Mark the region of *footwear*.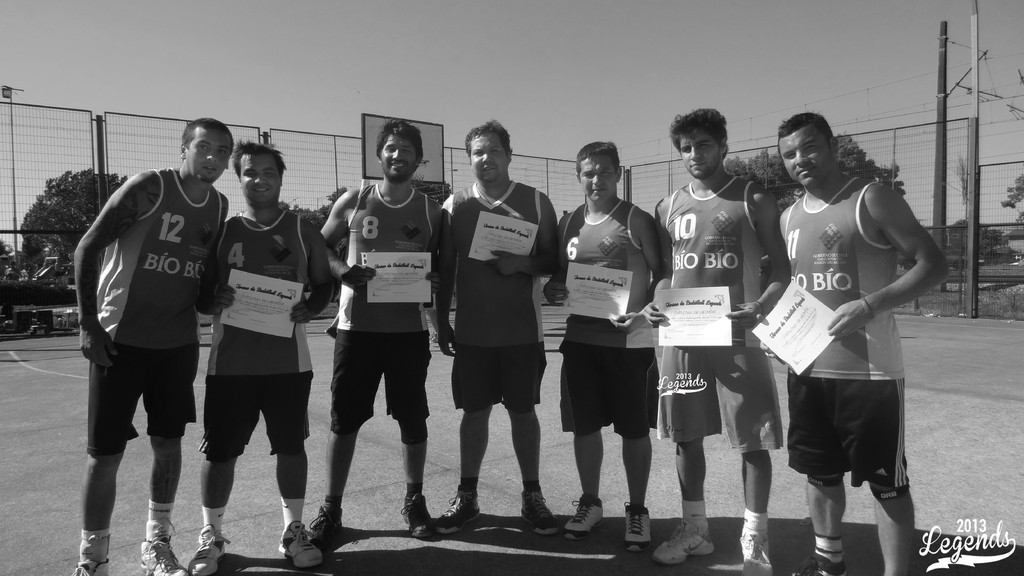
Region: (left=192, top=526, right=228, bottom=575).
